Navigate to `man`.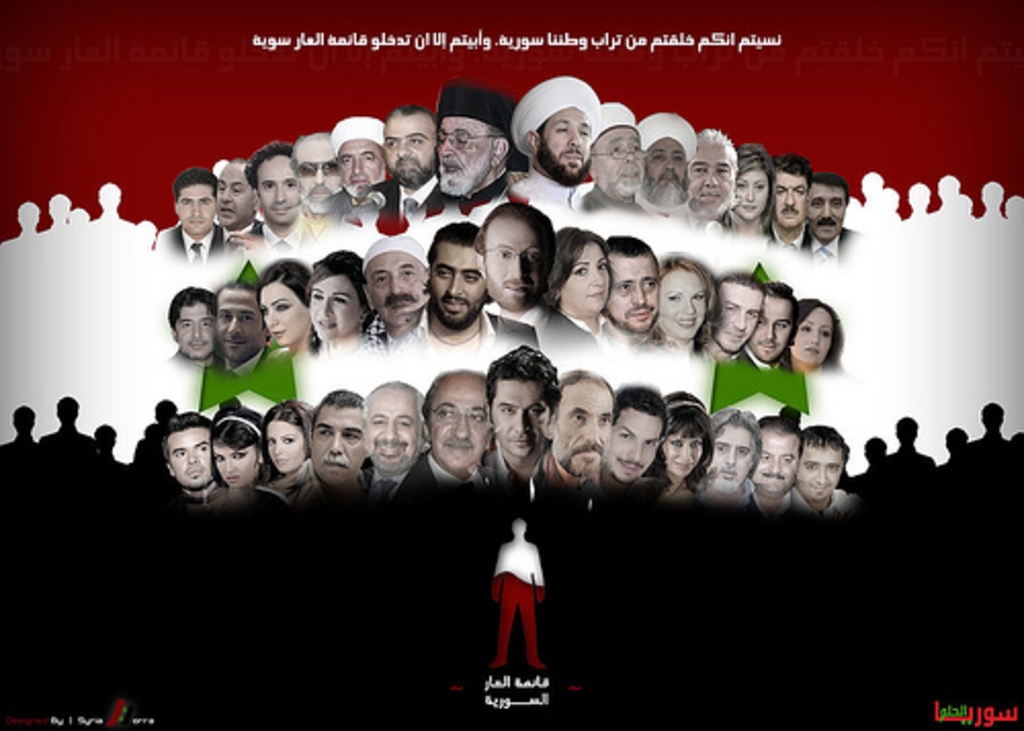
Navigation target: 209,285,281,369.
